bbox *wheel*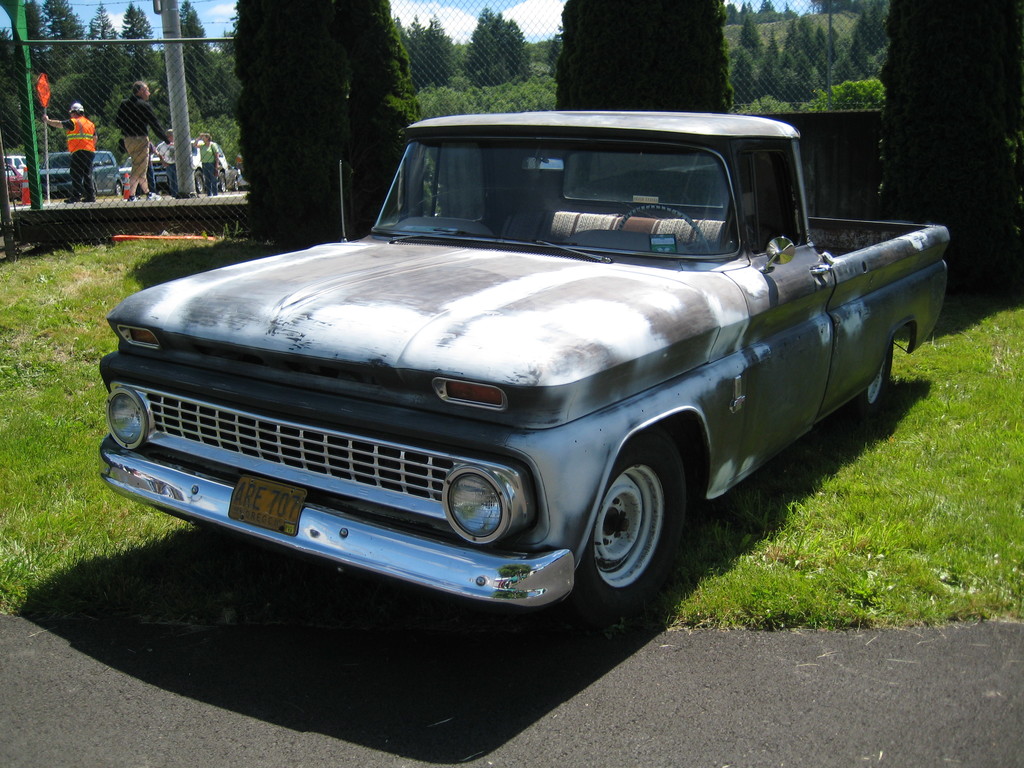
left=609, top=202, right=711, bottom=250
